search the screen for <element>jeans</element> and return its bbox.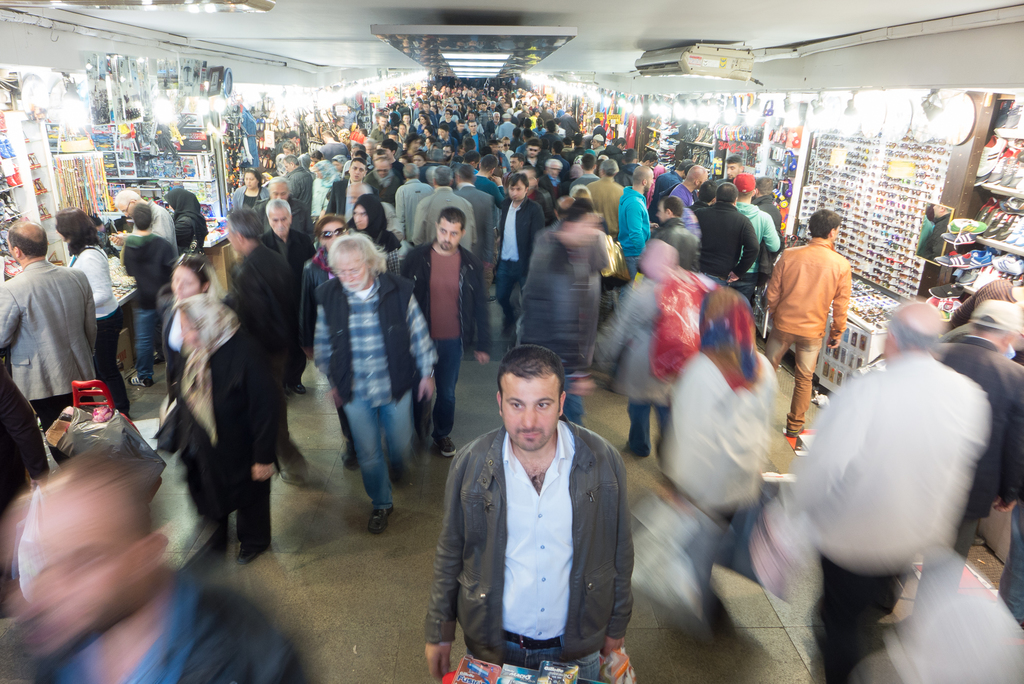
Found: pyautogui.locateOnScreen(136, 308, 159, 381).
